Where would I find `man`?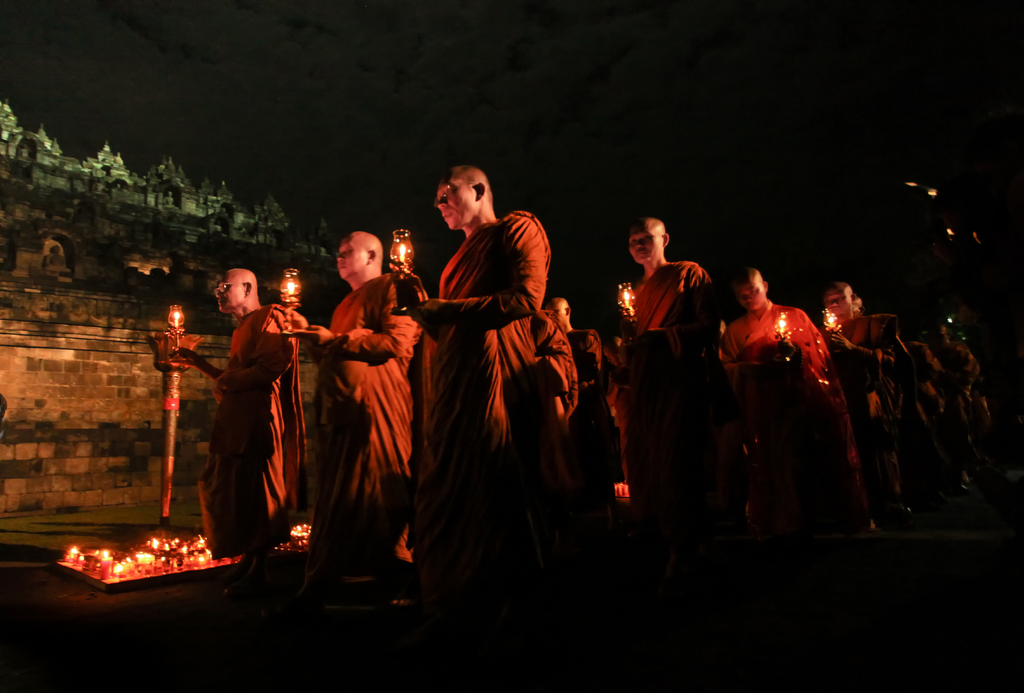
At 714:269:885:558.
